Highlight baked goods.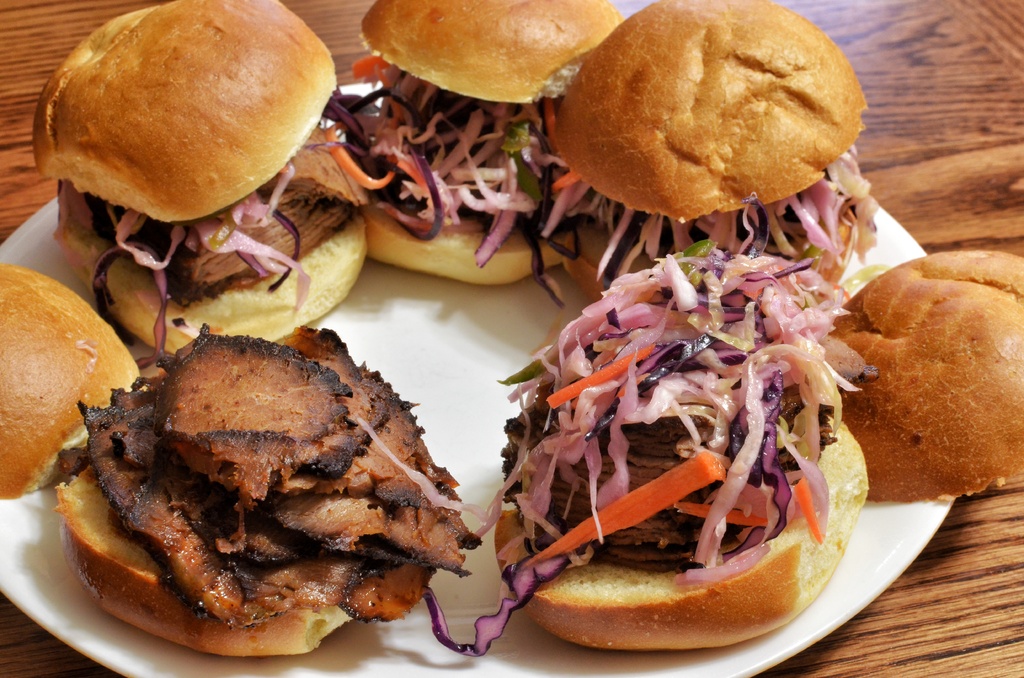
Highlighted region: [27,0,342,222].
